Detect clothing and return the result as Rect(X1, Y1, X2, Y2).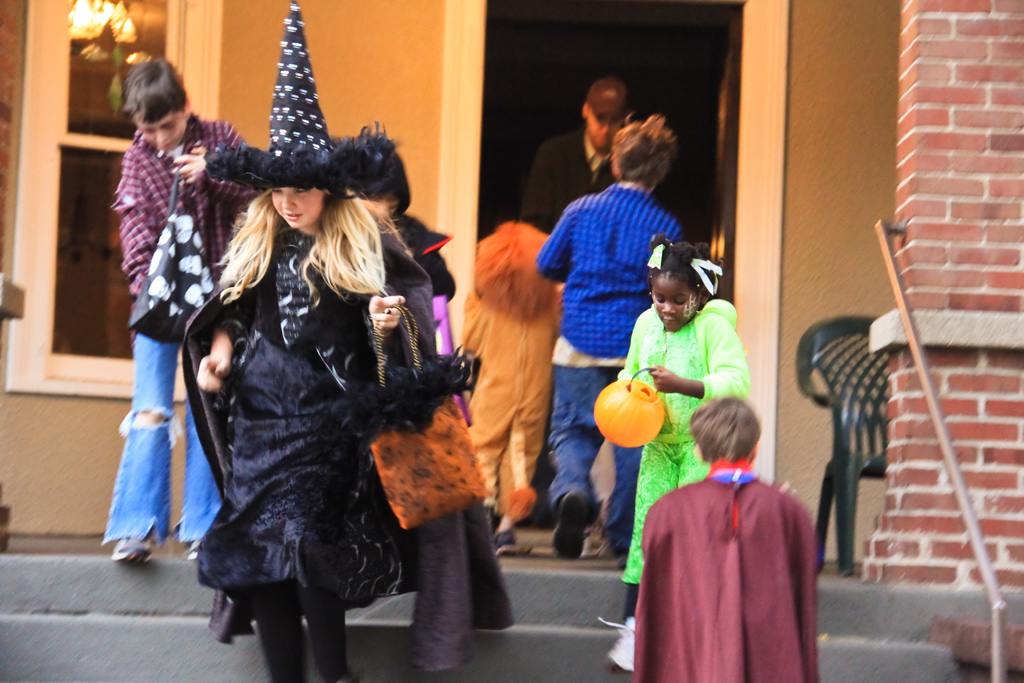
Rect(534, 179, 682, 550).
